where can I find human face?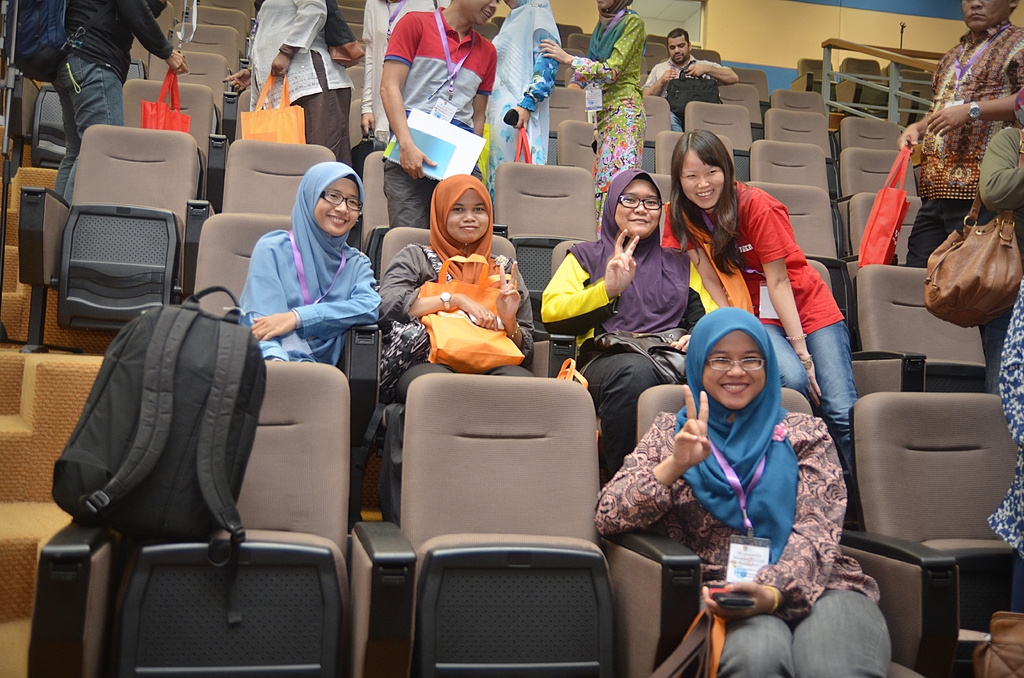
You can find it at 444,191,491,245.
